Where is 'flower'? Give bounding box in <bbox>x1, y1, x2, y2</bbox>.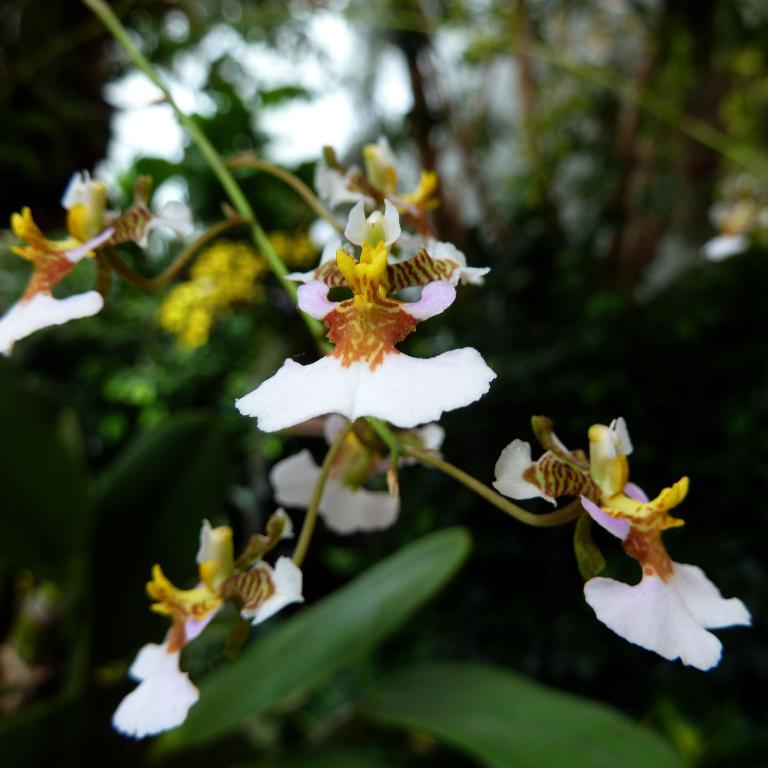
<bbox>268, 408, 444, 538</bbox>.
